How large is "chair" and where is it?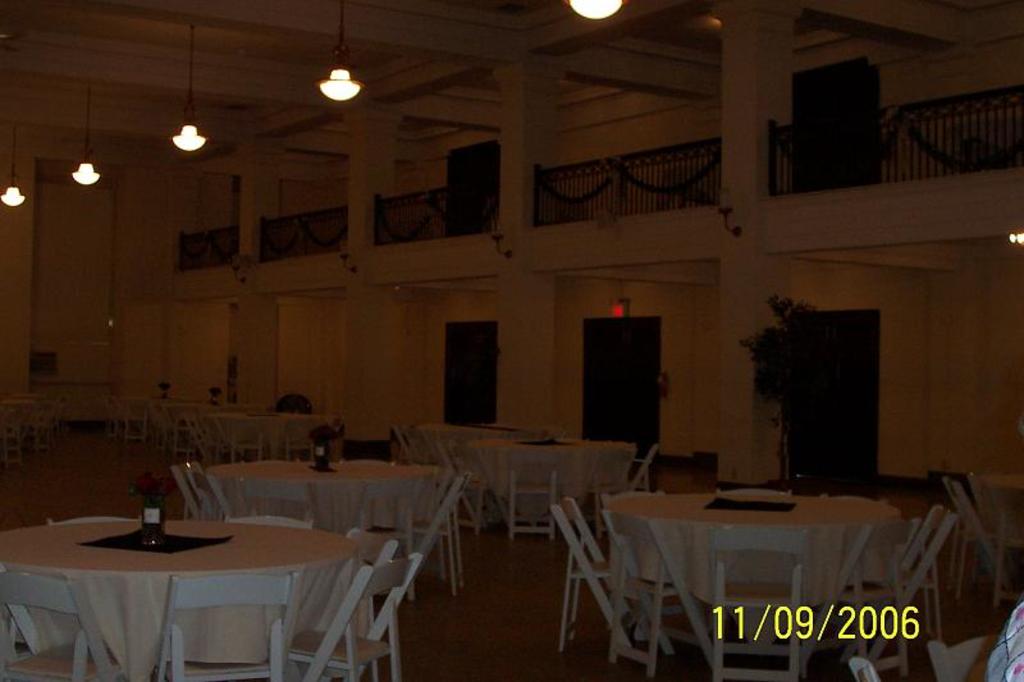
Bounding box: <region>218, 518, 316, 532</region>.
